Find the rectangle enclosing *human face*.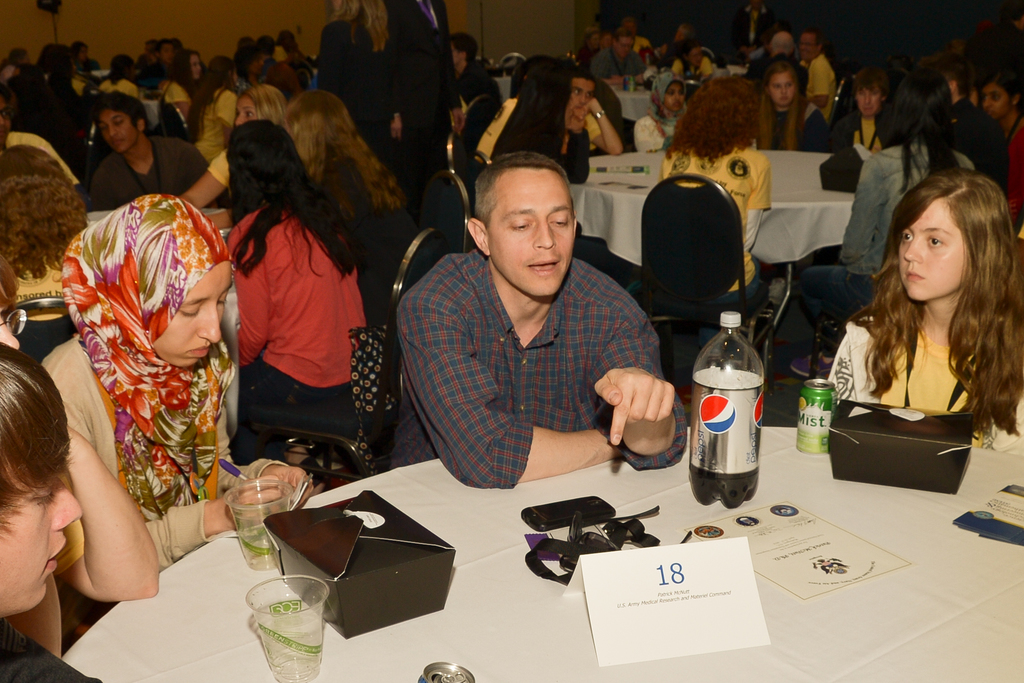
[left=986, top=81, right=1018, bottom=115].
